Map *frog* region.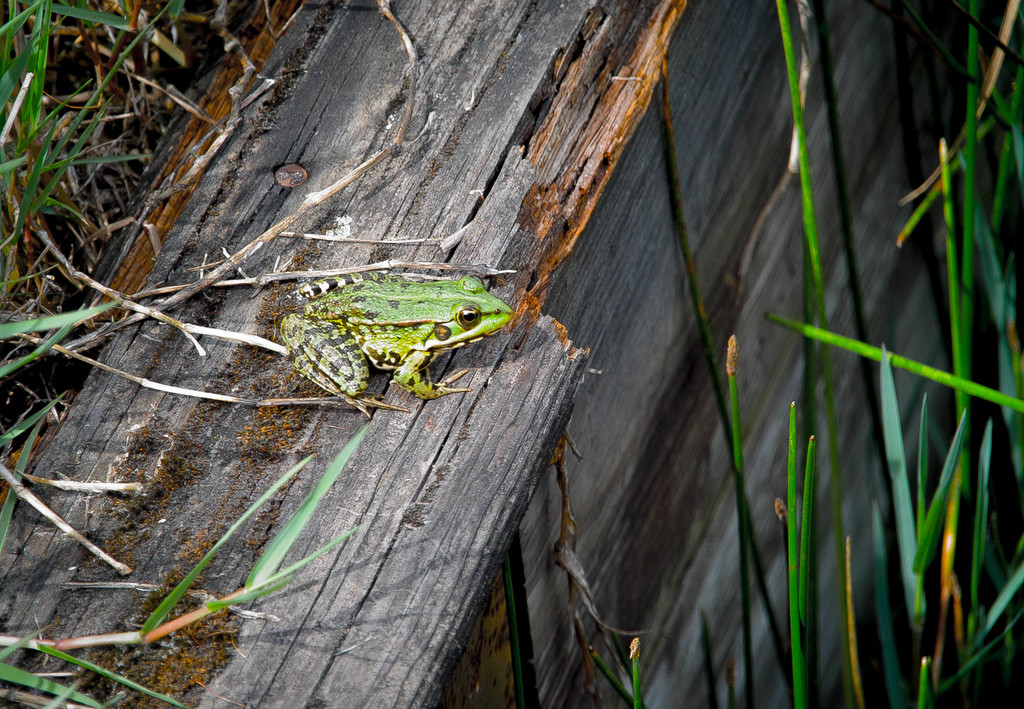
Mapped to x1=280 y1=277 x2=516 y2=419.
